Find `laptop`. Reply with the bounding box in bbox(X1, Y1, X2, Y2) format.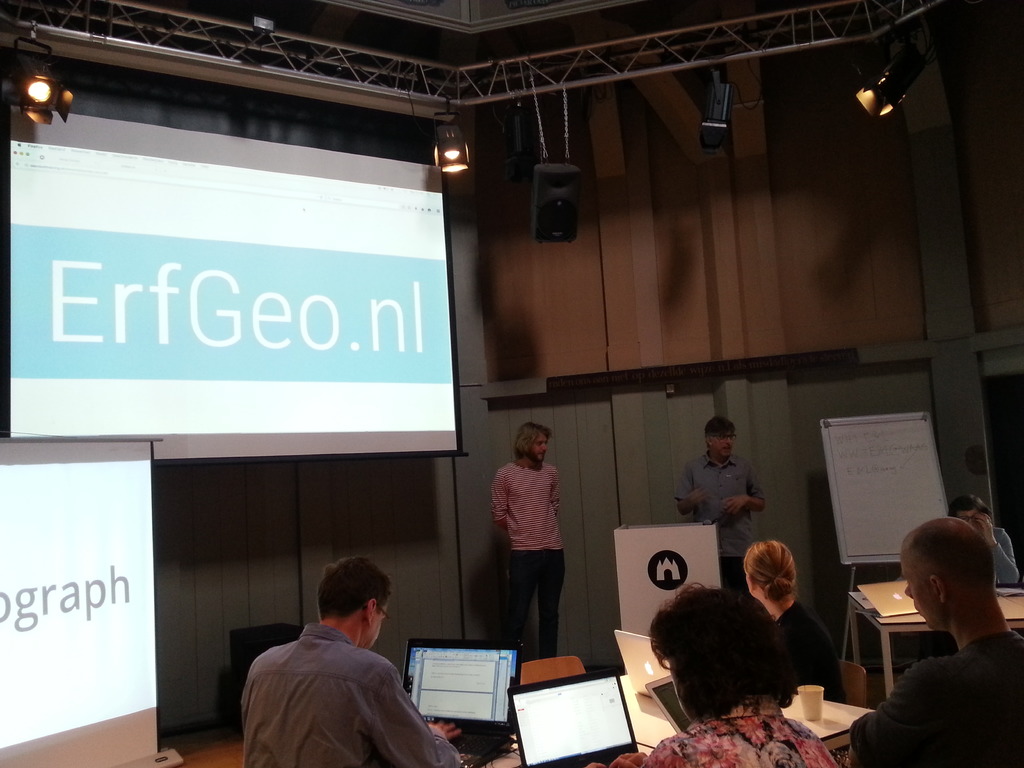
bbox(408, 628, 515, 749).
